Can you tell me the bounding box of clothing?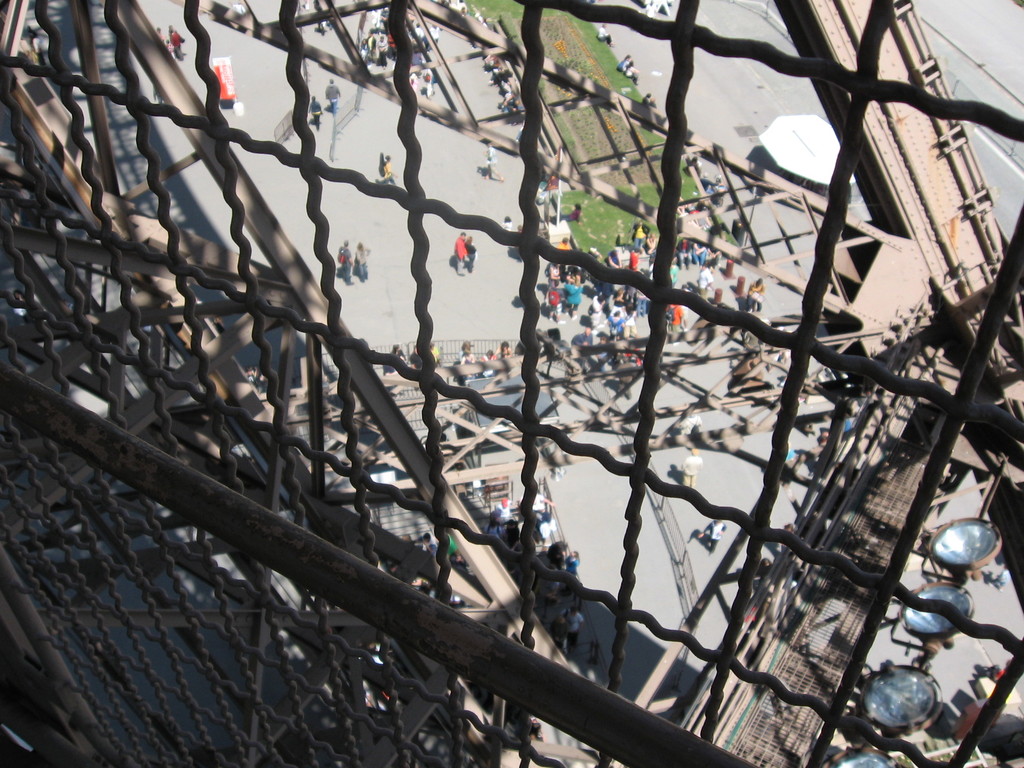
locate(455, 240, 466, 260).
